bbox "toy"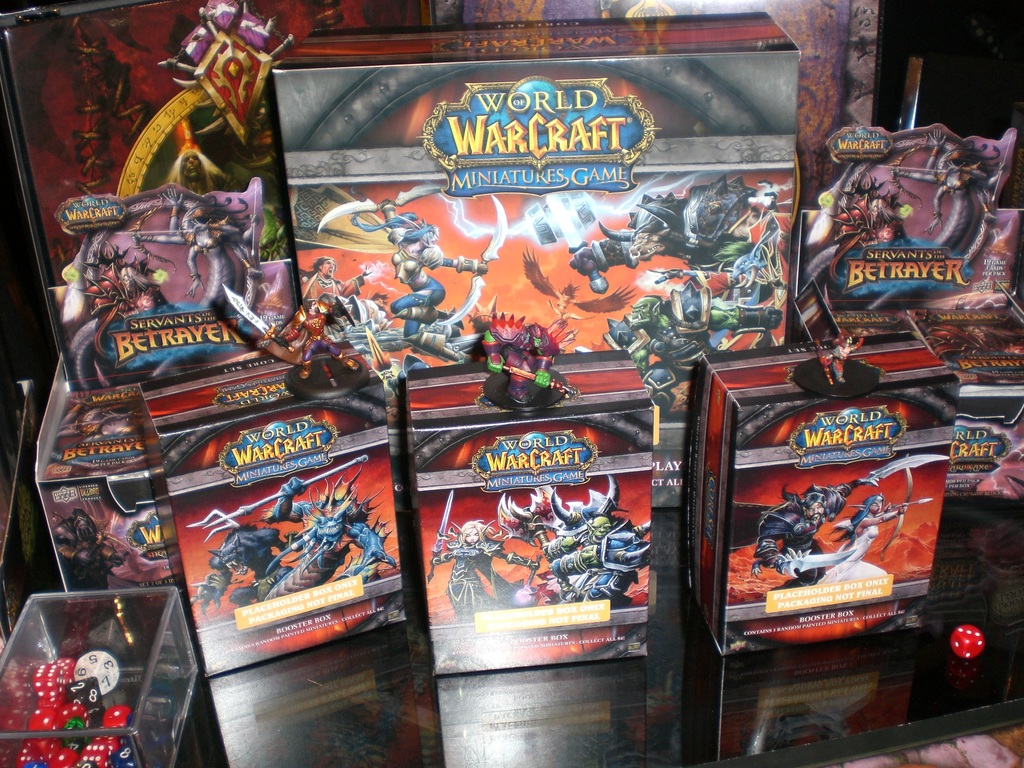
<region>186, 453, 395, 591</region>
